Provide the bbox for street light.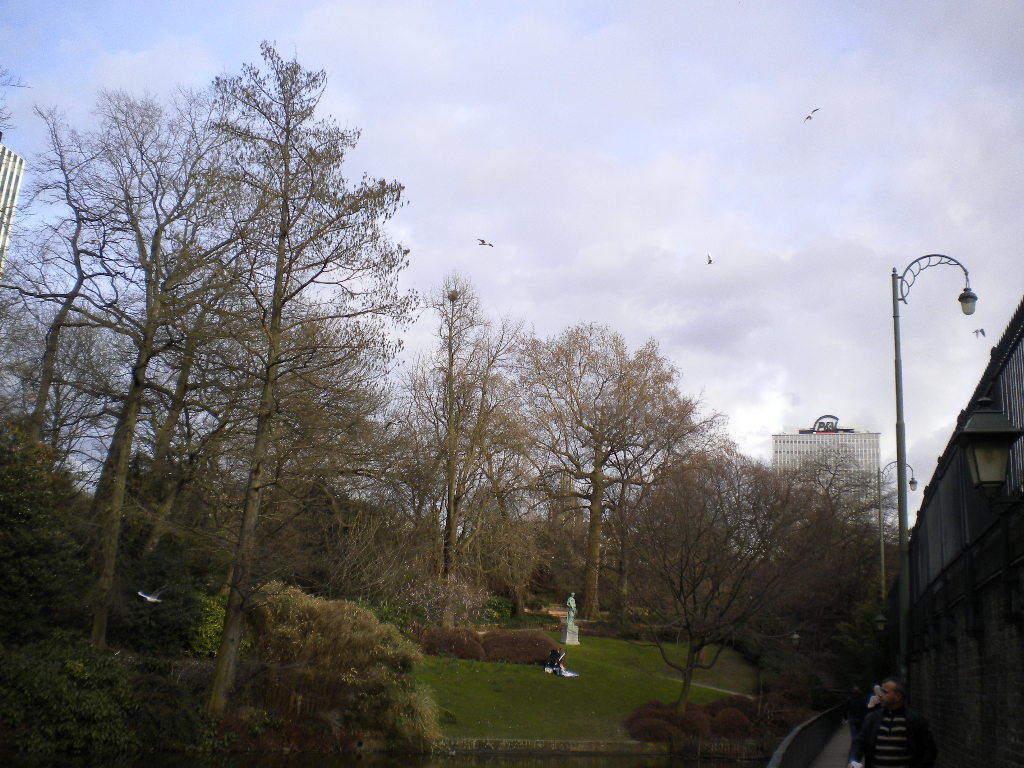
867/226/998/611.
